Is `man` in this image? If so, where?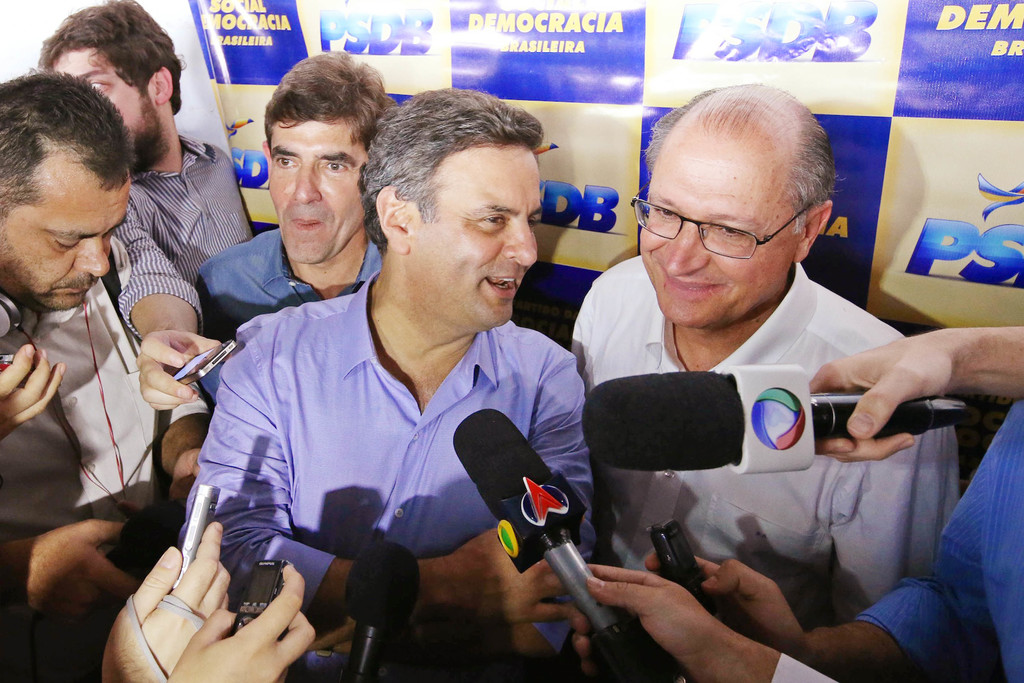
Yes, at BBox(37, 0, 255, 412).
